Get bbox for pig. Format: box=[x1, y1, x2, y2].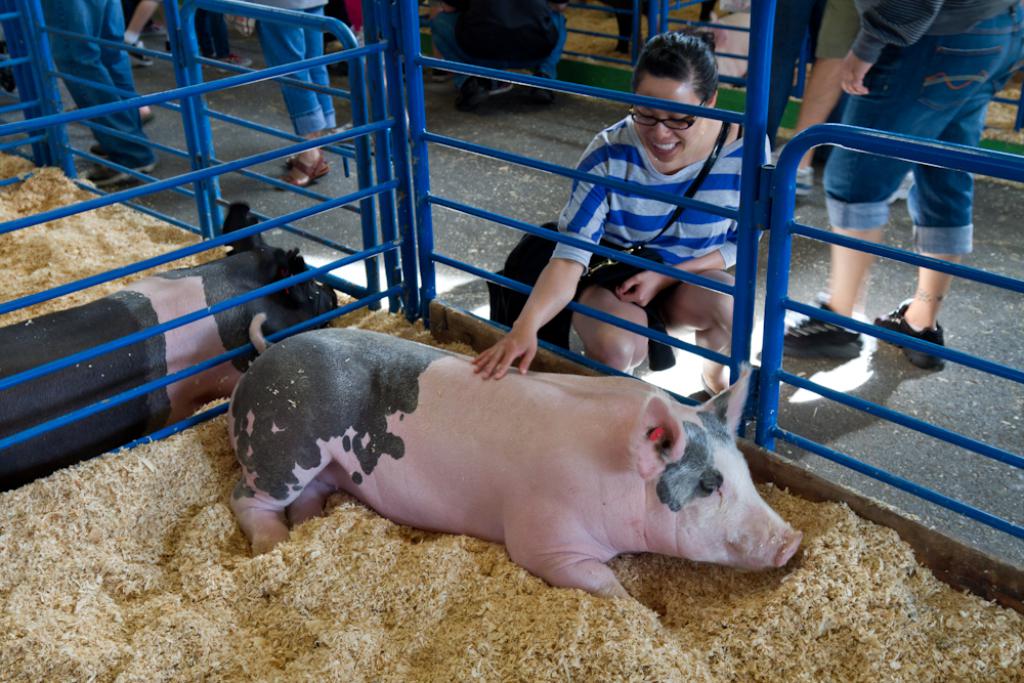
box=[597, 0, 753, 53].
